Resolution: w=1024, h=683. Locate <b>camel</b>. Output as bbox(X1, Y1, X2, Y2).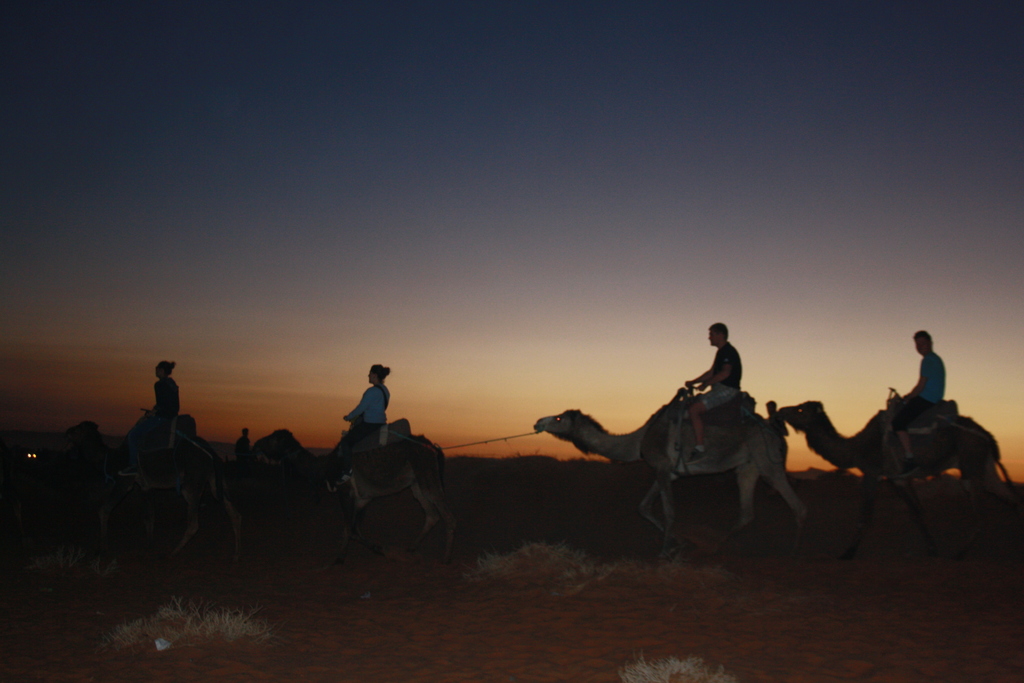
bbox(253, 433, 461, 567).
